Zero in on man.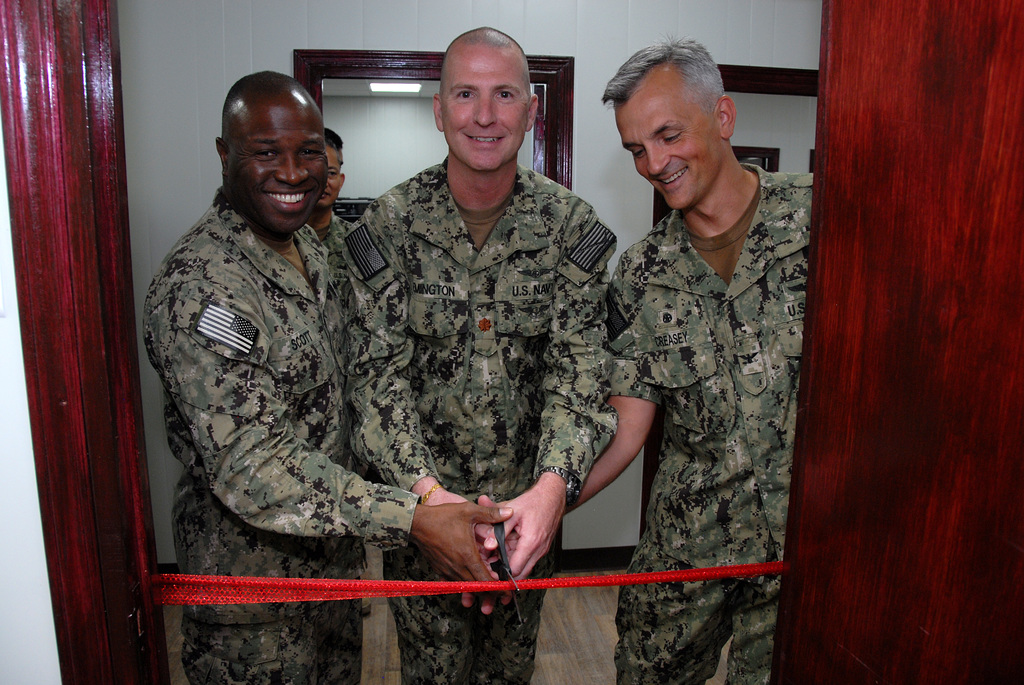
Zeroed in: locate(334, 25, 615, 684).
